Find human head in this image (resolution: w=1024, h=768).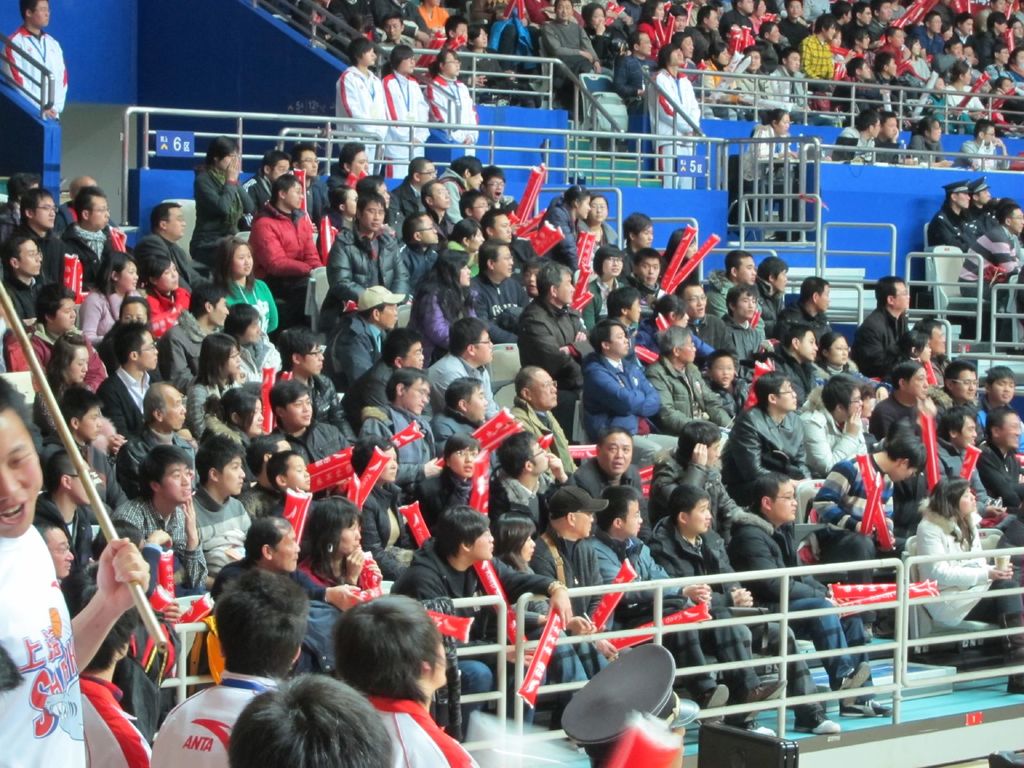
Rect(336, 140, 374, 173).
